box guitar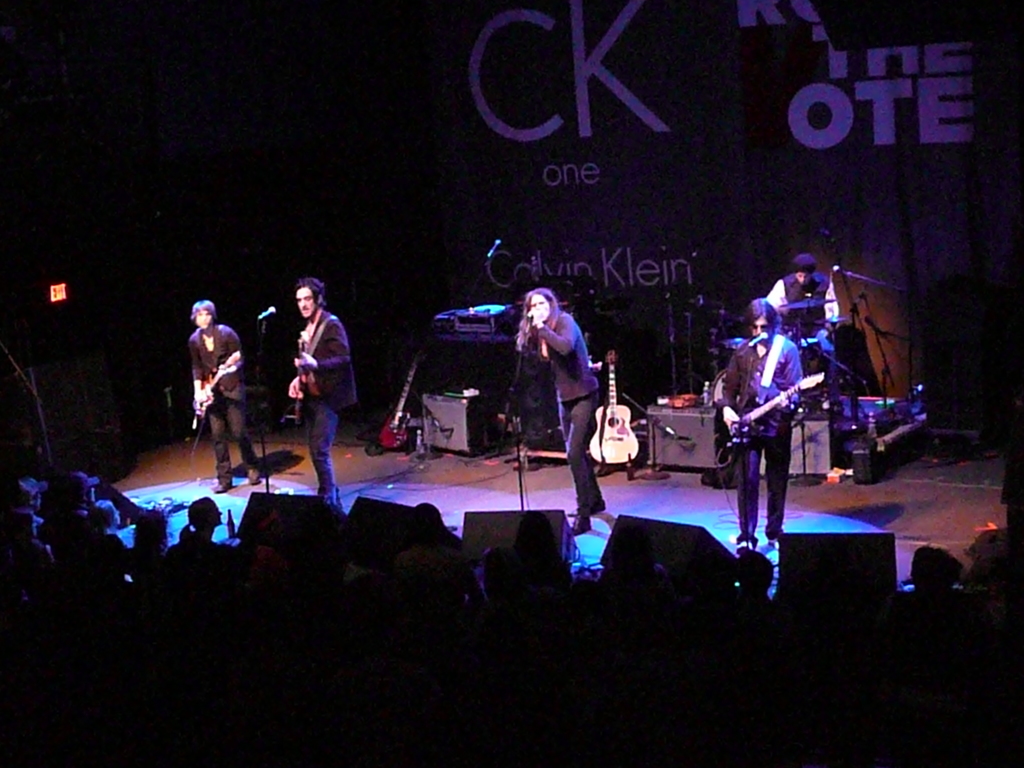
287 338 314 426
